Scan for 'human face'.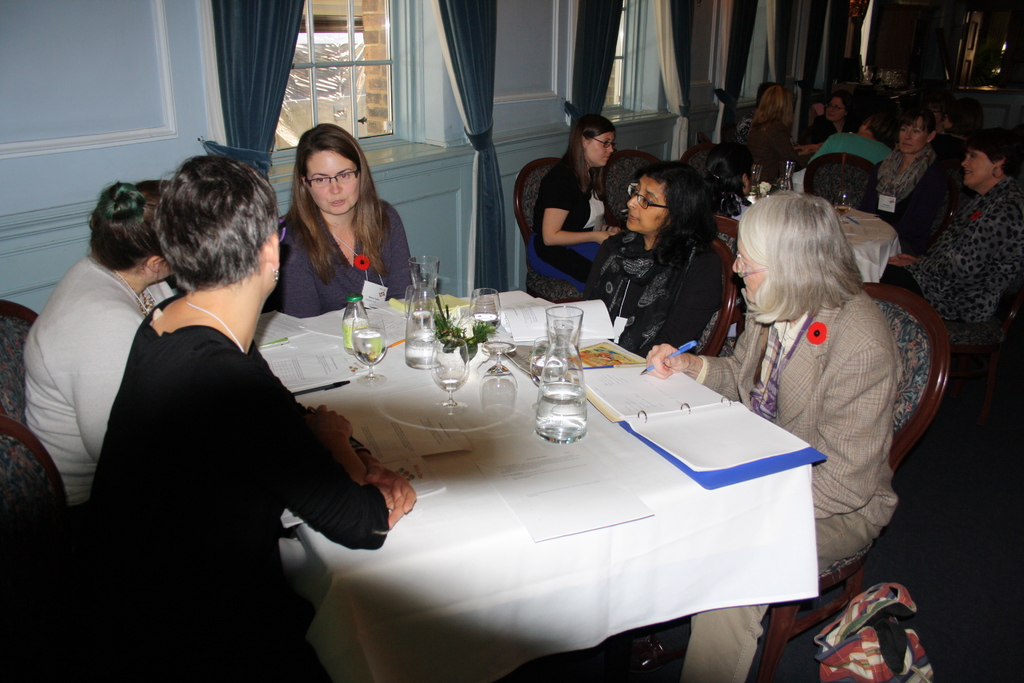
Scan result: bbox=[731, 238, 766, 299].
